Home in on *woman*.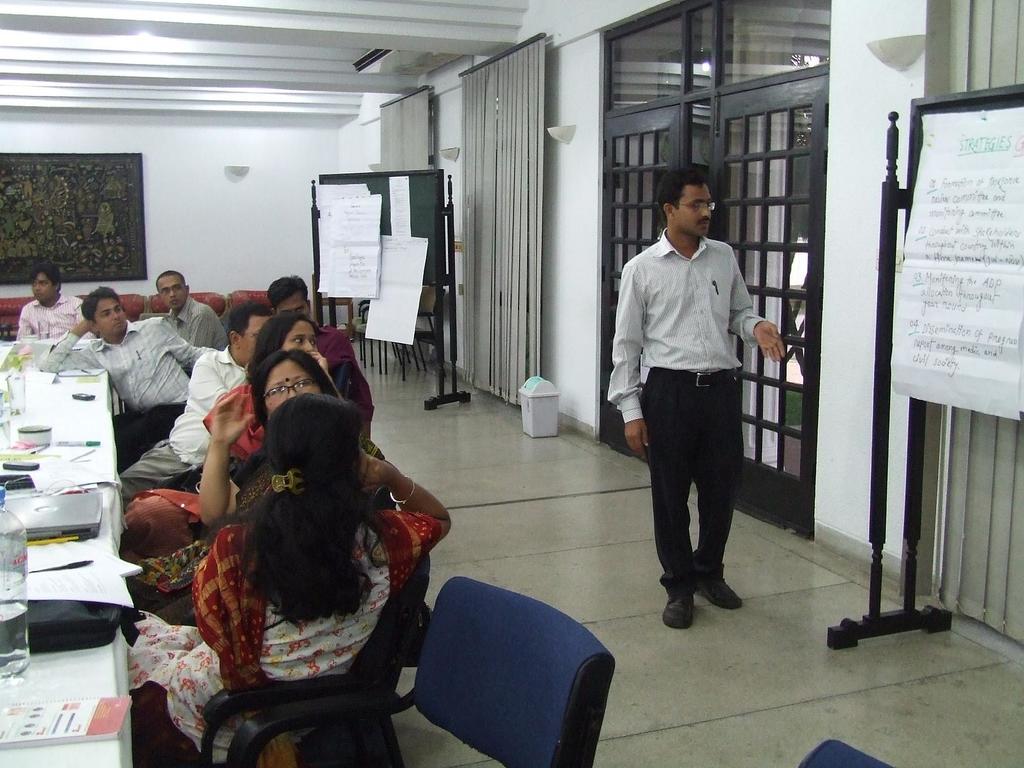
Homed in at 123/401/461/764.
